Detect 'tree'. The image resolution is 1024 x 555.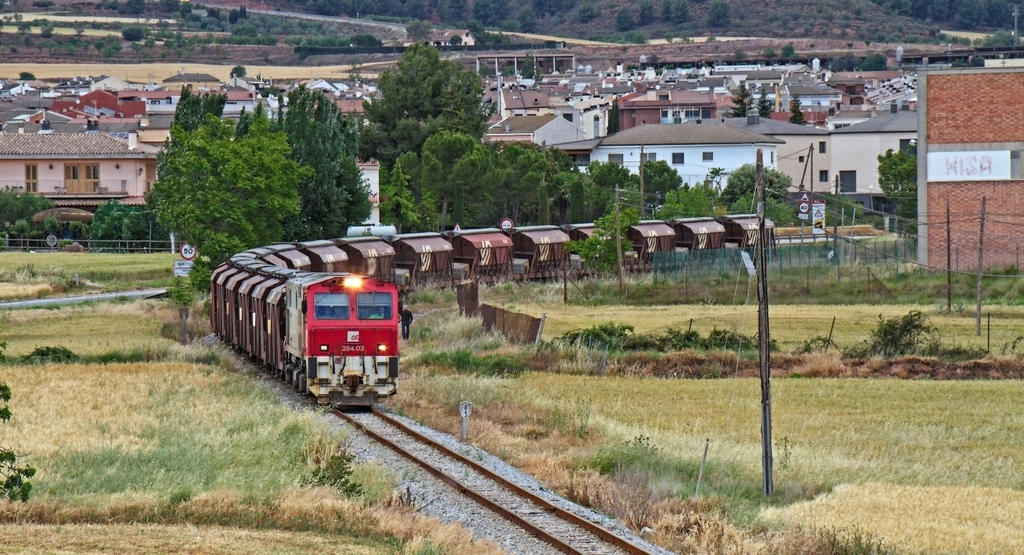
rect(0, 340, 39, 504).
